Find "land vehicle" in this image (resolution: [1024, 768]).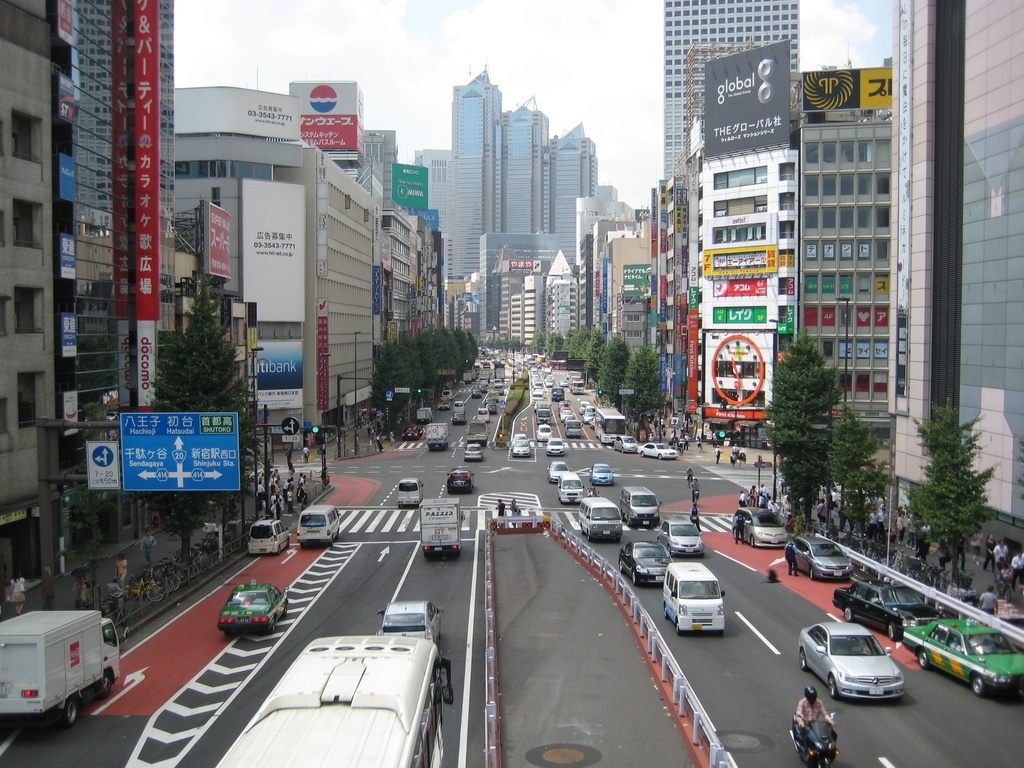
<bbox>378, 602, 435, 645</bbox>.
